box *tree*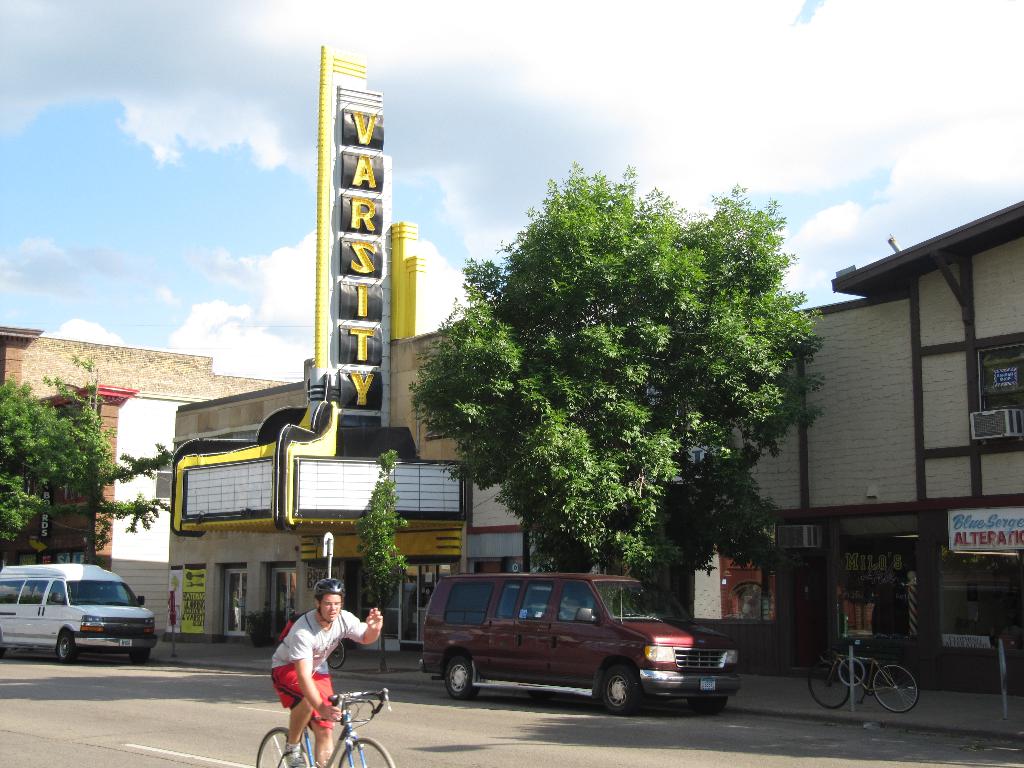
x1=407 y1=157 x2=830 y2=605
